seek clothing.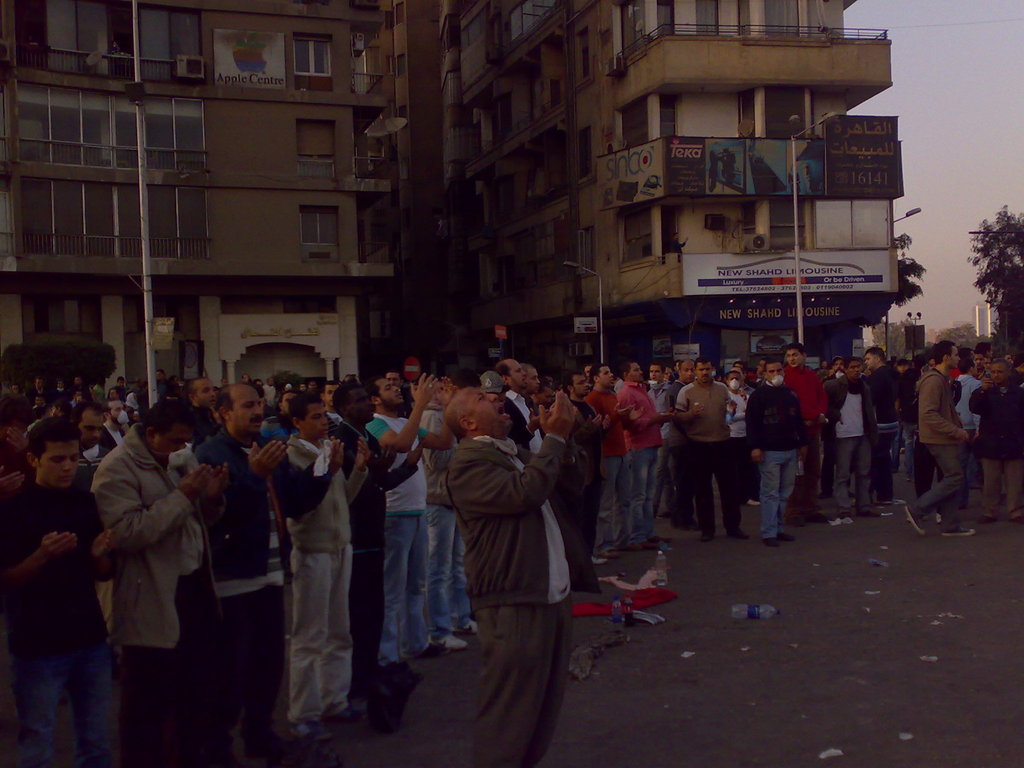
locate(965, 382, 1017, 514).
